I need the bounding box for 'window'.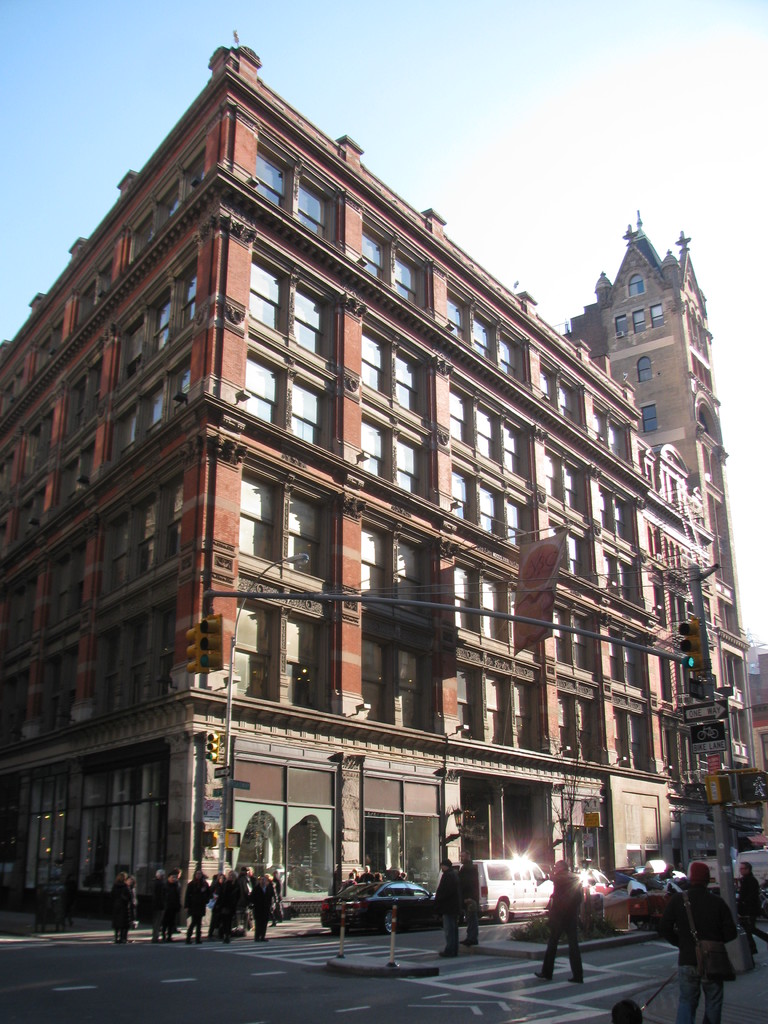
Here it is: Rect(446, 300, 462, 338).
